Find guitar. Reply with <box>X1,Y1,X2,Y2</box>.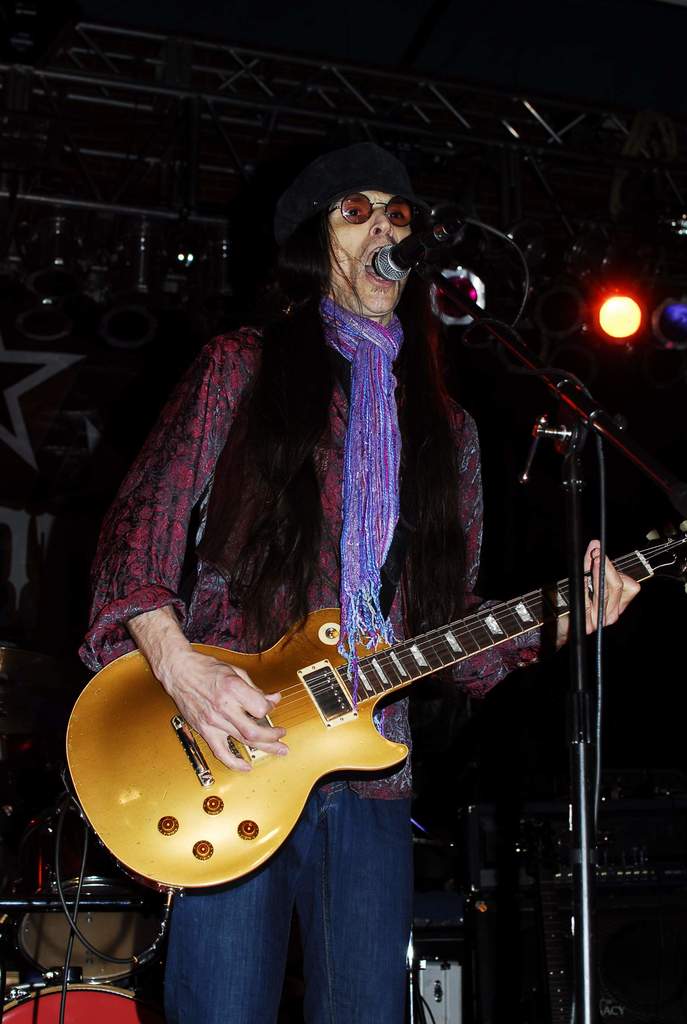
<box>63,504,682,899</box>.
